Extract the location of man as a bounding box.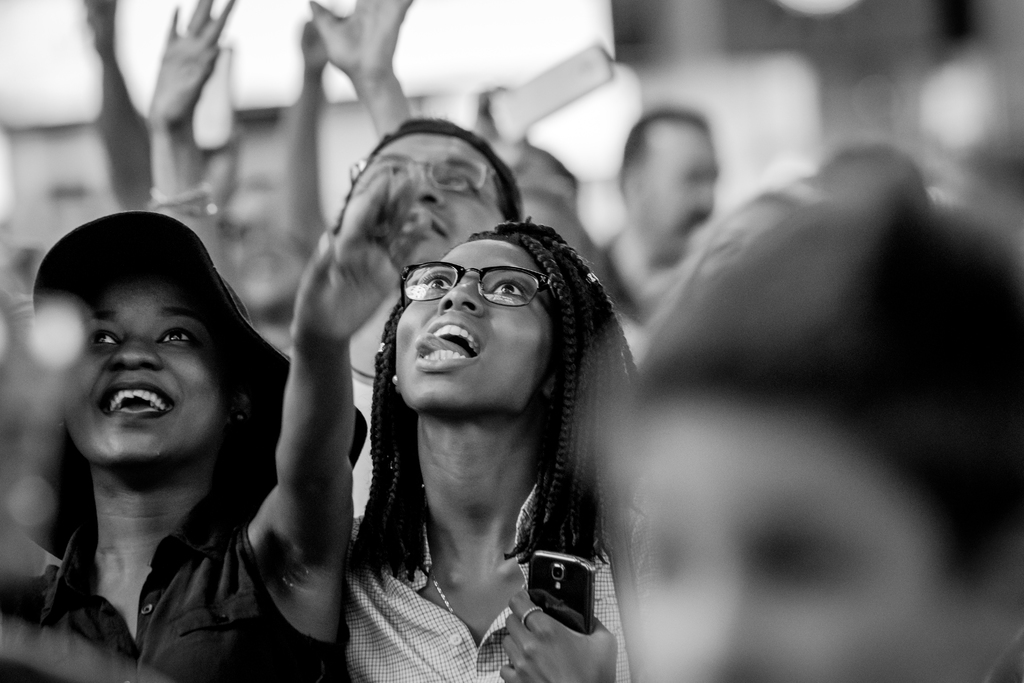
<region>594, 107, 724, 332</region>.
